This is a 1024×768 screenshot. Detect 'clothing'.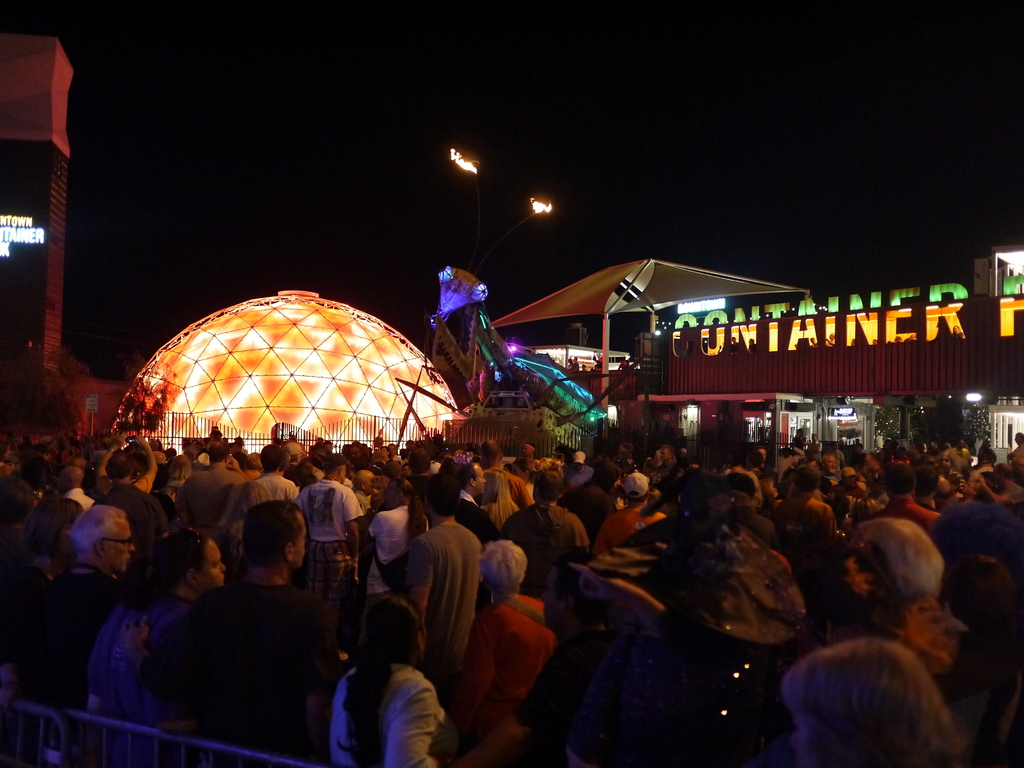
(left=484, top=505, right=575, bottom=580).
